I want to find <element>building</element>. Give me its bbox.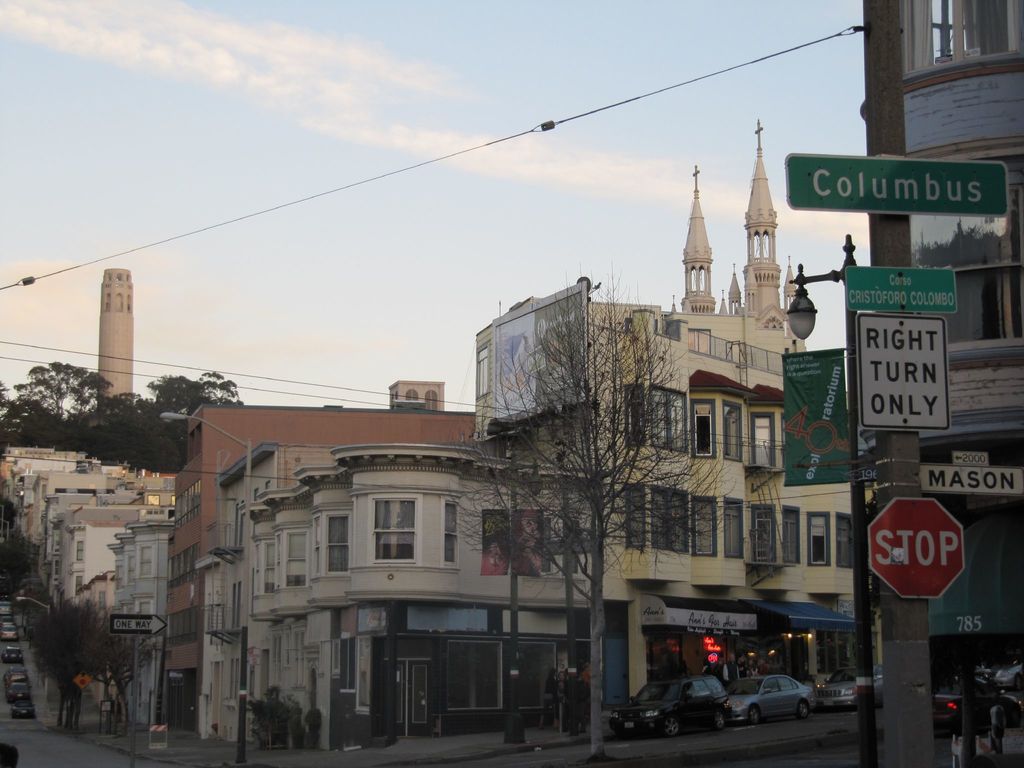
x1=860 y1=0 x2=1023 y2=758.
